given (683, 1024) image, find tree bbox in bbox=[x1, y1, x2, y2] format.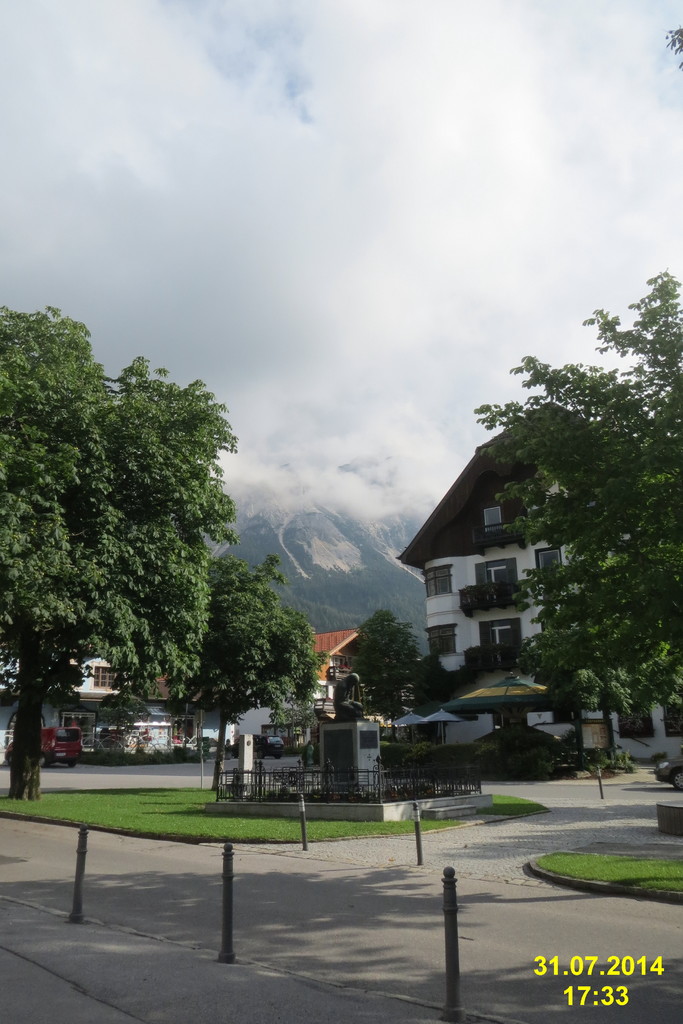
bbox=[178, 532, 318, 803].
